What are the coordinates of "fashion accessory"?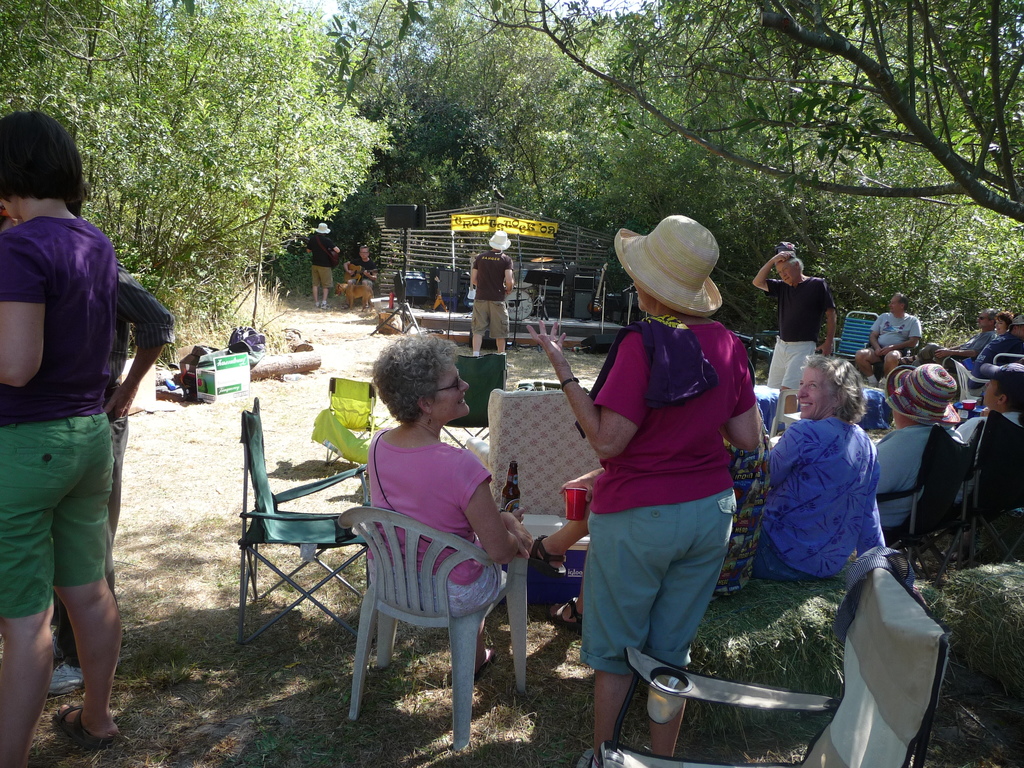
(x1=977, y1=360, x2=1023, y2=390).
